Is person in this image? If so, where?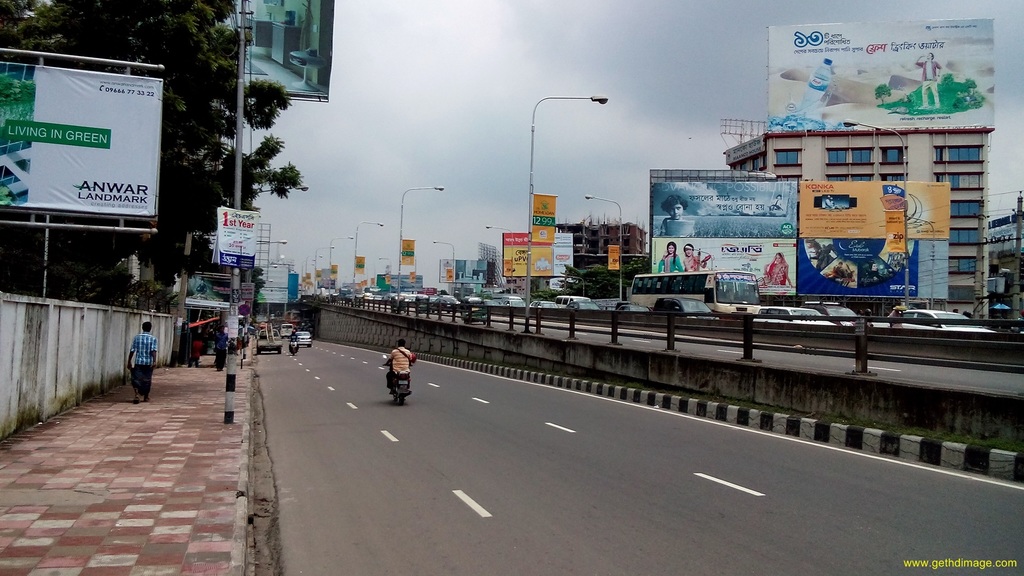
Yes, at crop(656, 244, 682, 271).
